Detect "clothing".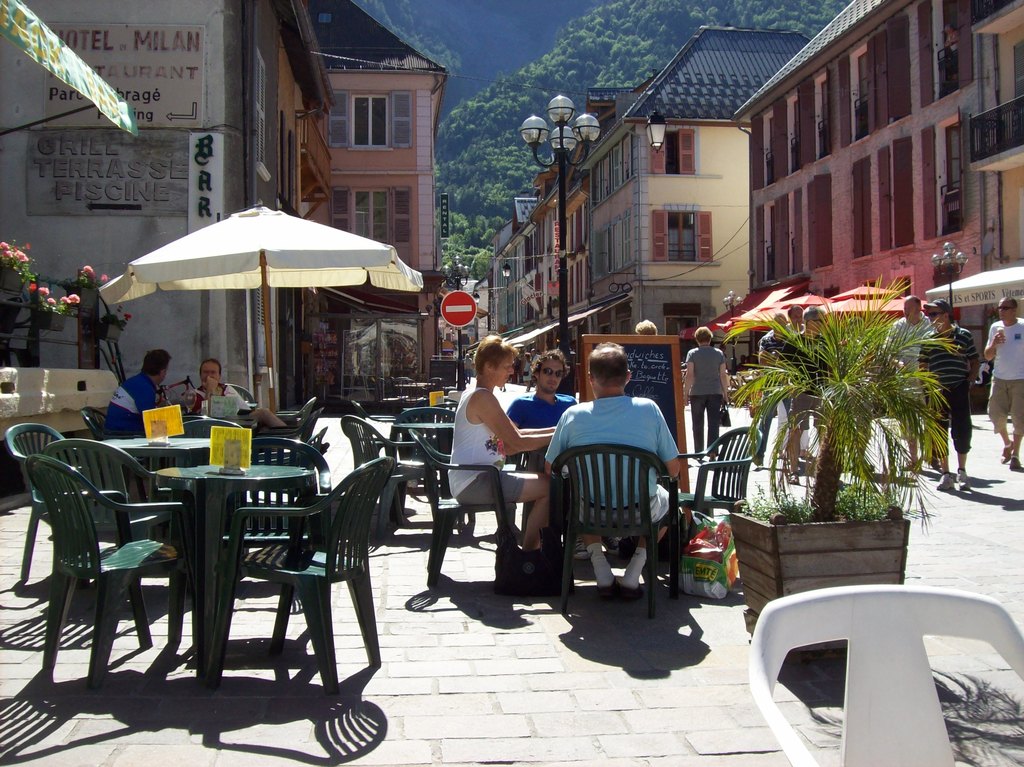
Detected at pyautogui.locateOnScreen(452, 387, 502, 500).
